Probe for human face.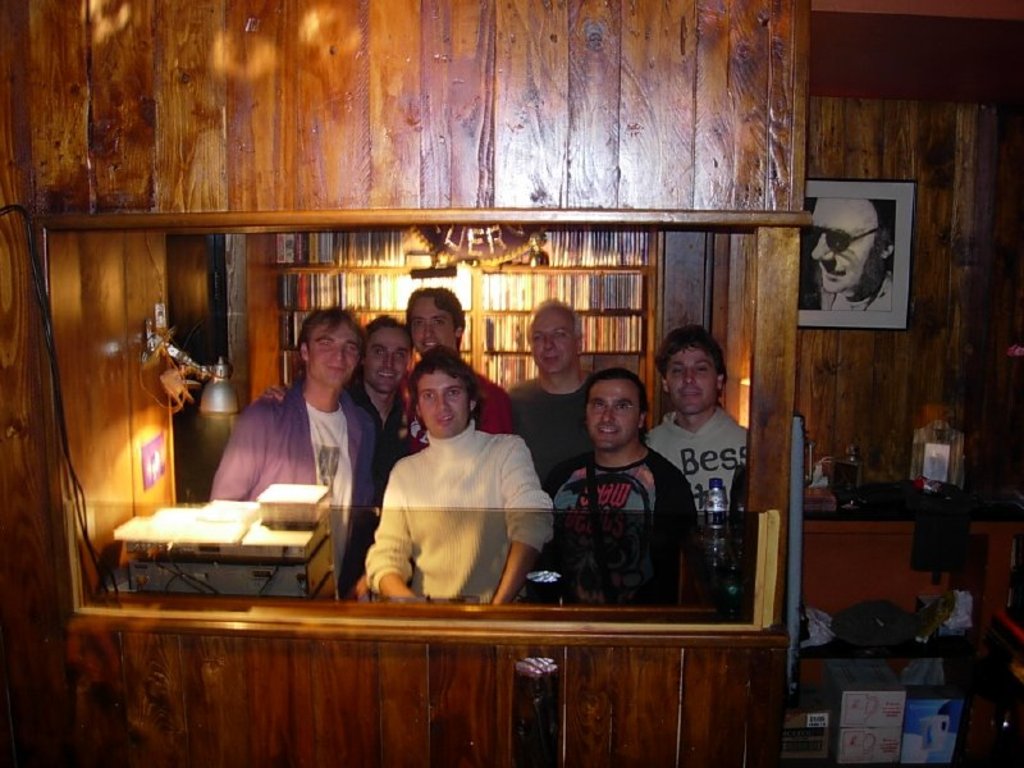
Probe result: locate(531, 306, 573, 371).
